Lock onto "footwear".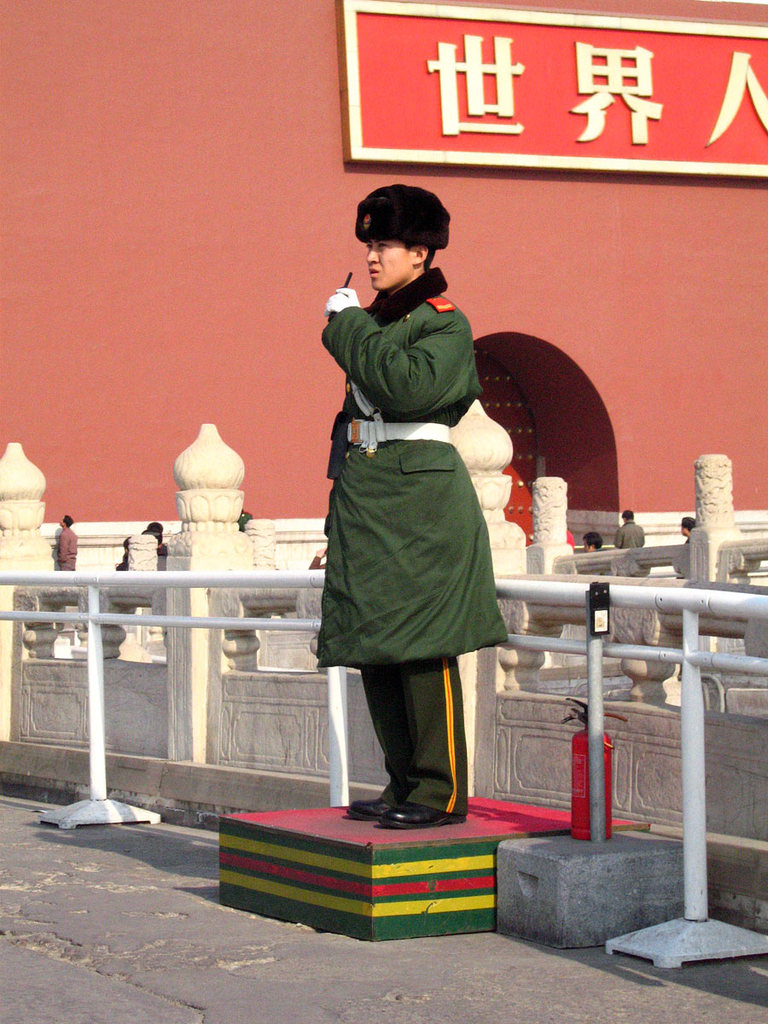
Locked: [x1=349, y1=793, x2=382, y2=819].
